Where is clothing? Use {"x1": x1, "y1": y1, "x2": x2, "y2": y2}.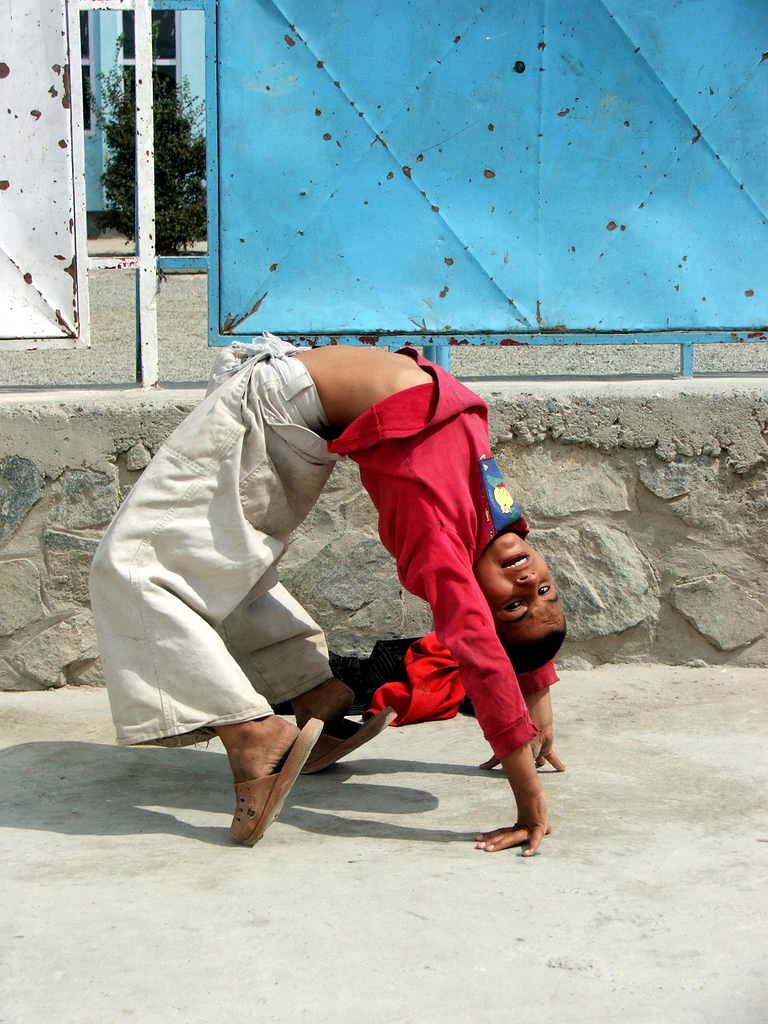
{"x1": 108, "y1": 301, "x2": 571, "y2": 789}.
